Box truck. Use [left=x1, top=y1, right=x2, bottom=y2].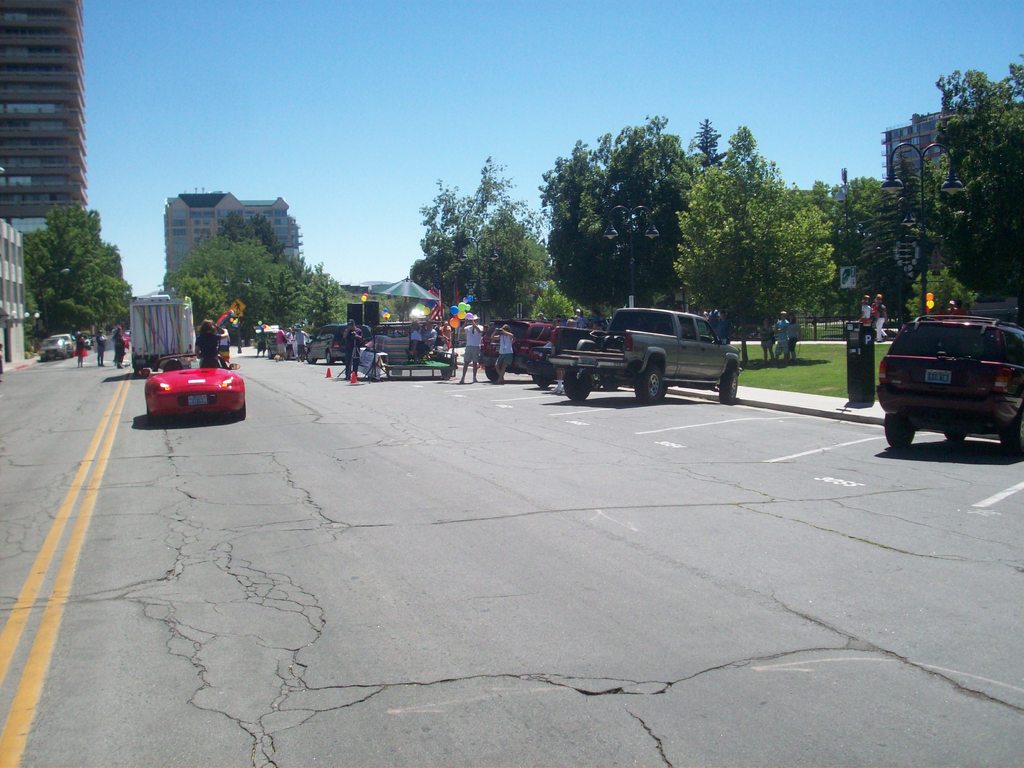
[left=128, top=291, right=206, bottom=378].
